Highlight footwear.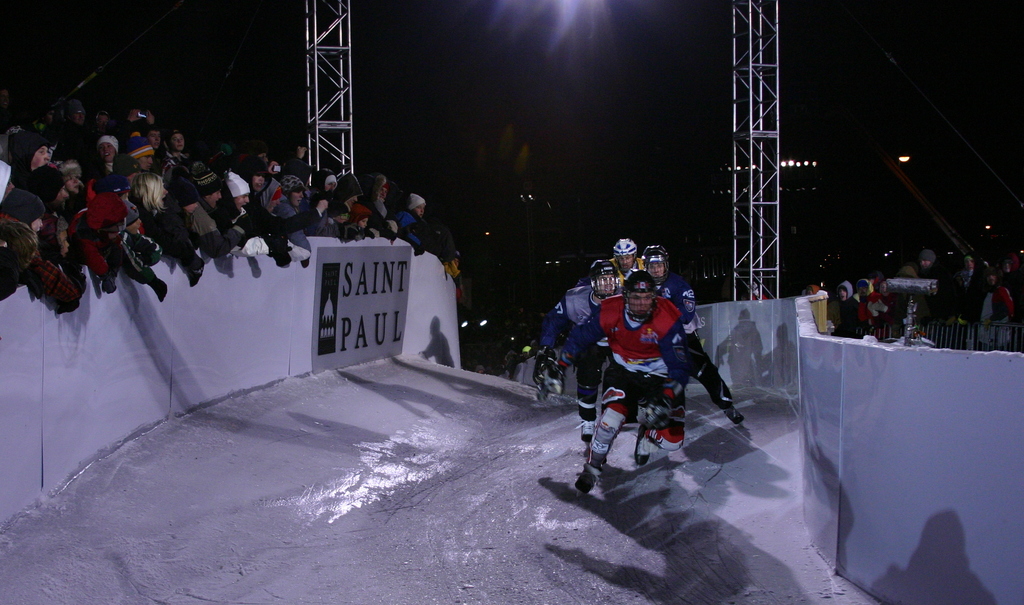
Highlighted region: l=723, t=406, r=744, b=424.
